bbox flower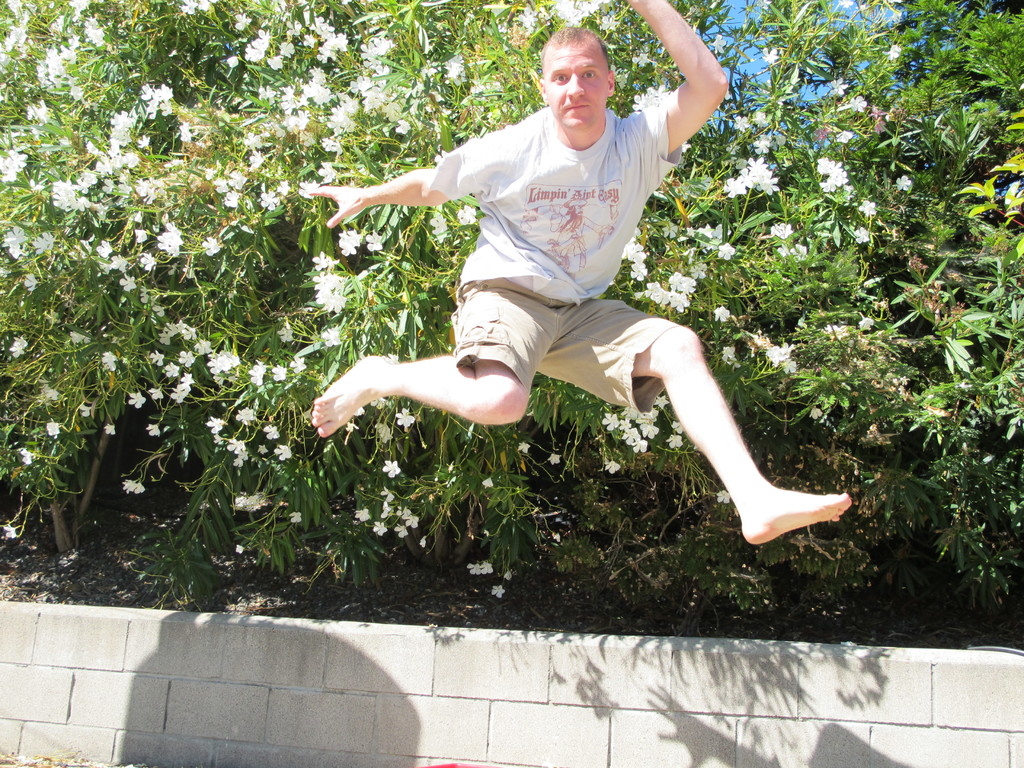
x1=857 y1=196 x2=876 y2=217
